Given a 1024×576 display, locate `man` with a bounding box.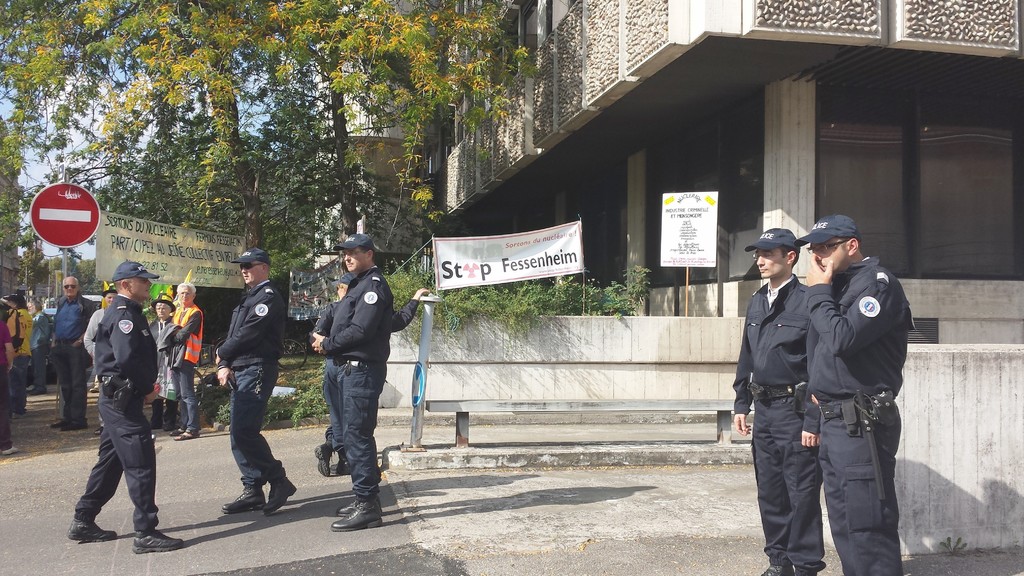
Located: [147, 295, 177, 432].
